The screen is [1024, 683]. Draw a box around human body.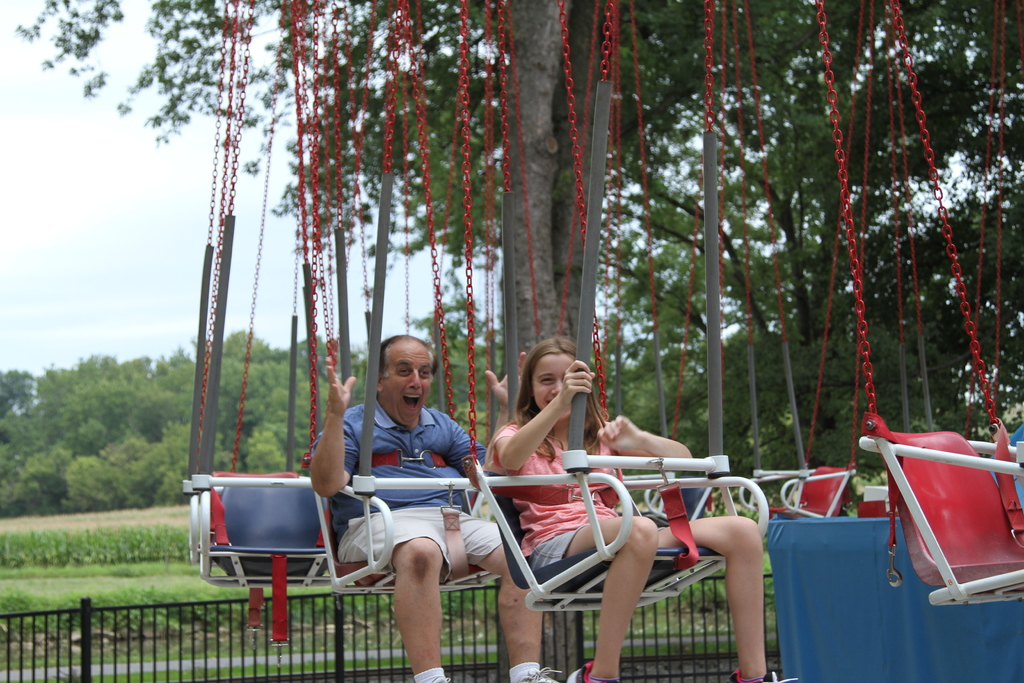
<bbox>319, 338, 515, 661</bbox>.
